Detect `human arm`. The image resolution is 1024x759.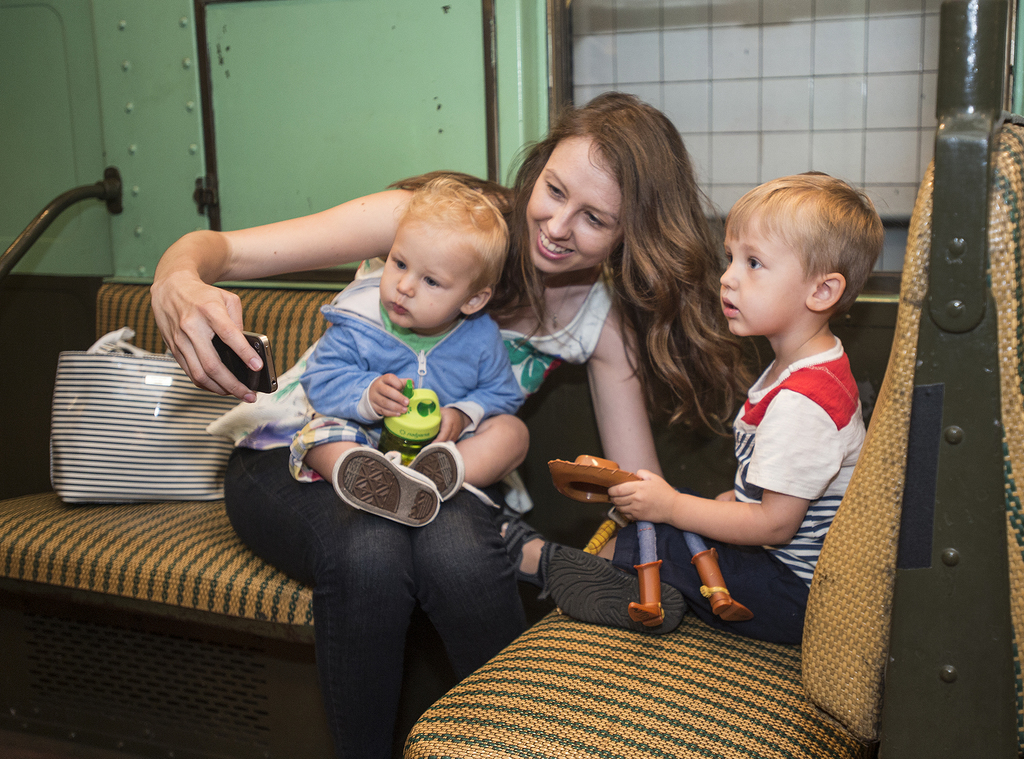
<region>609, 385, 840, 548</region>.
